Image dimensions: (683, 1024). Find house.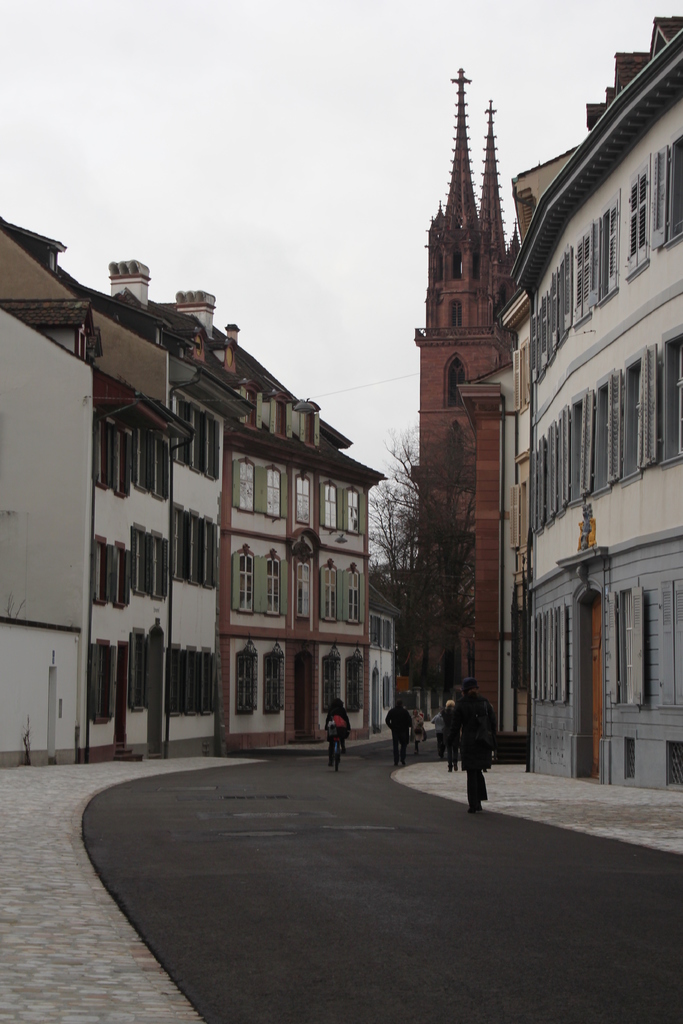
[x1=229, y1=342, x2=395, y2=736].
